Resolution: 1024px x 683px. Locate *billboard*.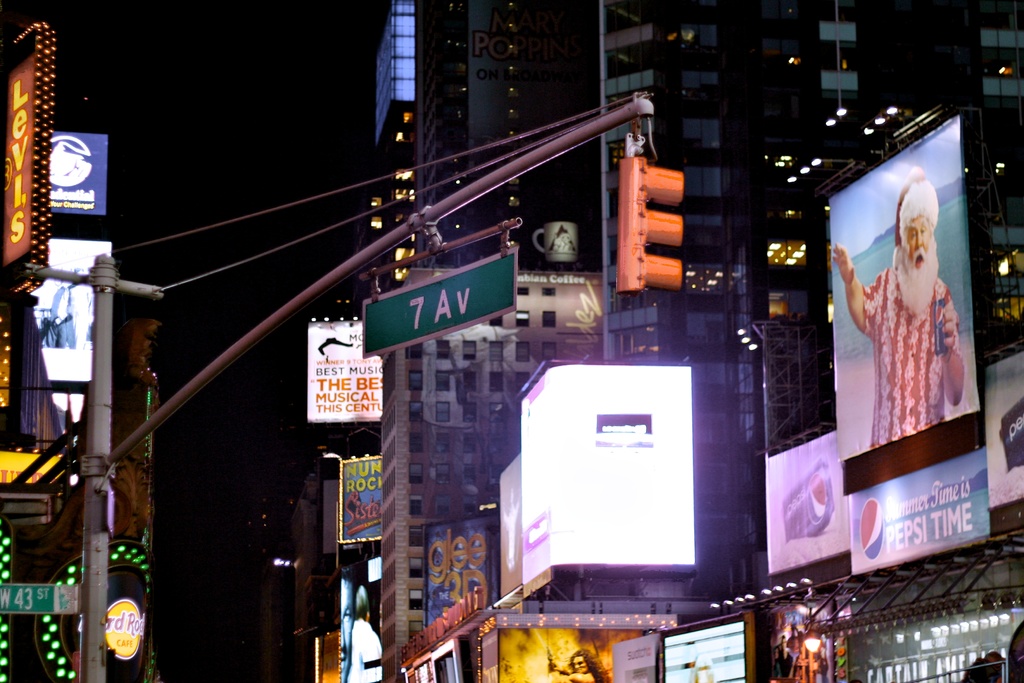
425,518,486,623.
